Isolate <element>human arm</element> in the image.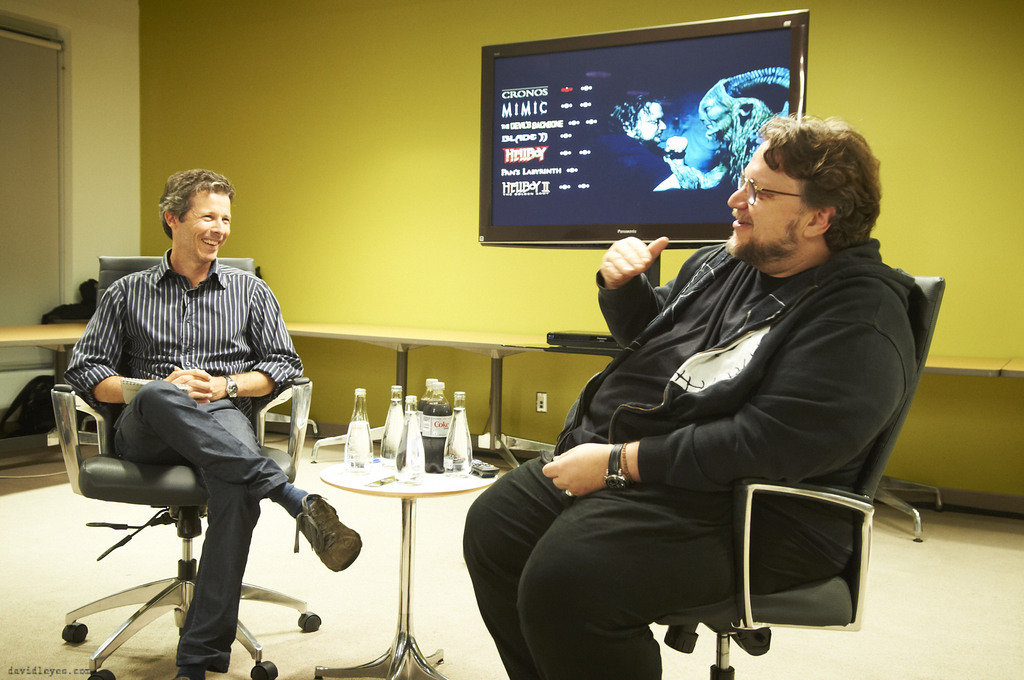
Isolated region: (left=547, top=311, right=906, bottom=503).
